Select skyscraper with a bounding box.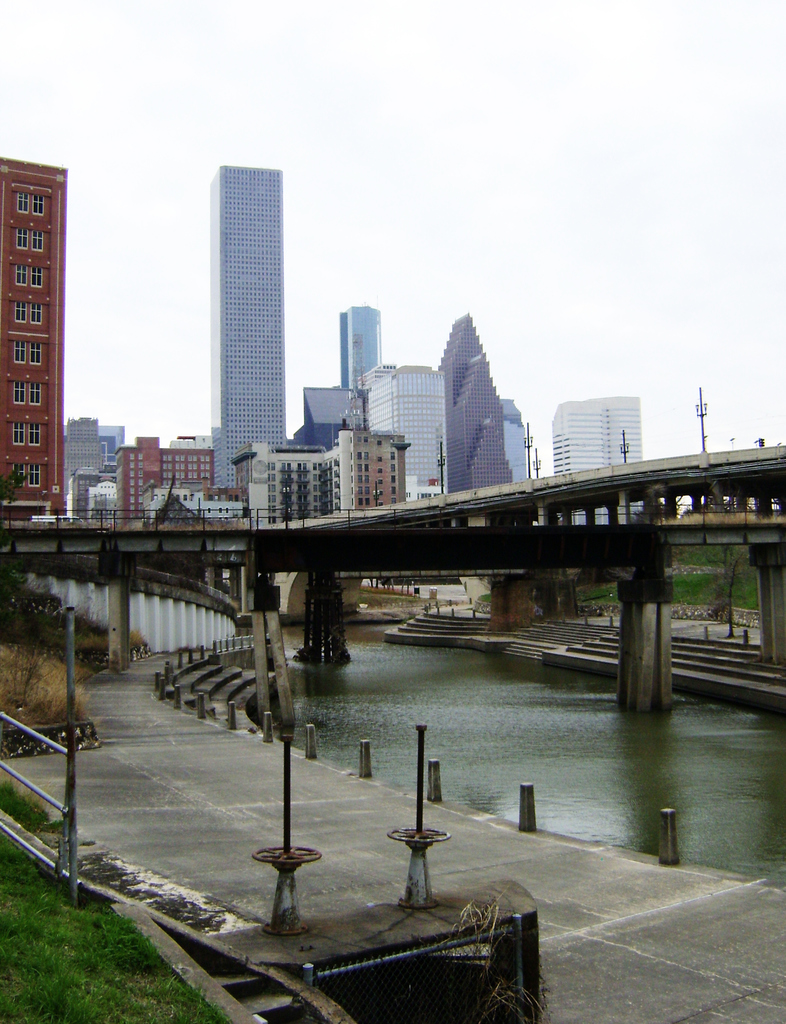
box=[550, 392, 650, 525].
